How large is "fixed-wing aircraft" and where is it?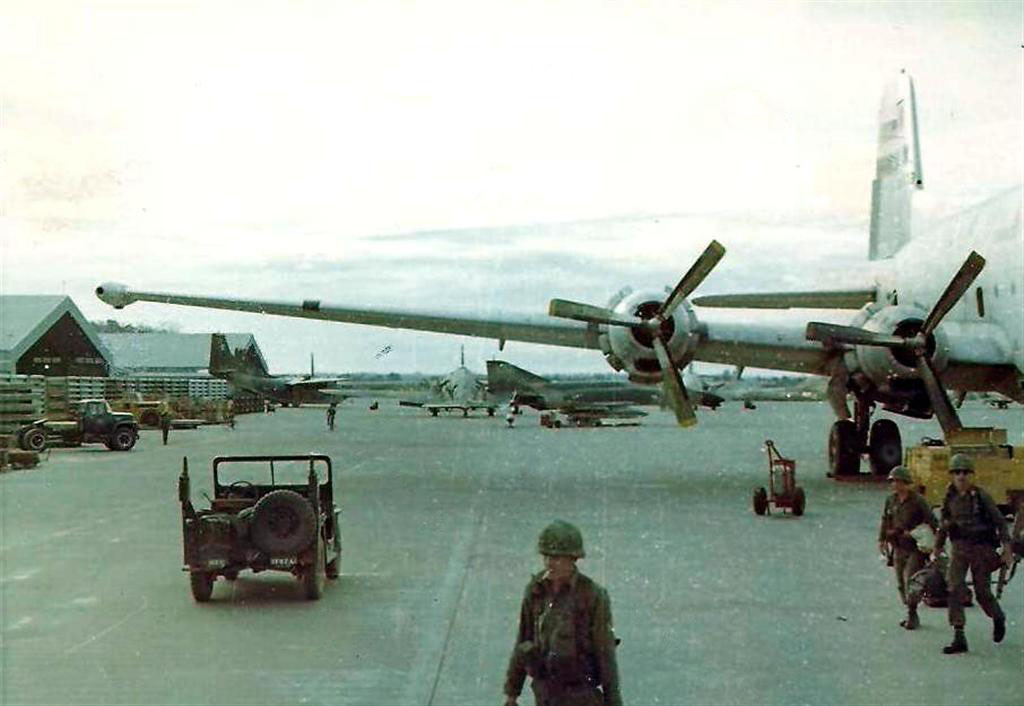
Bounding box: [685,69,1023,476].
